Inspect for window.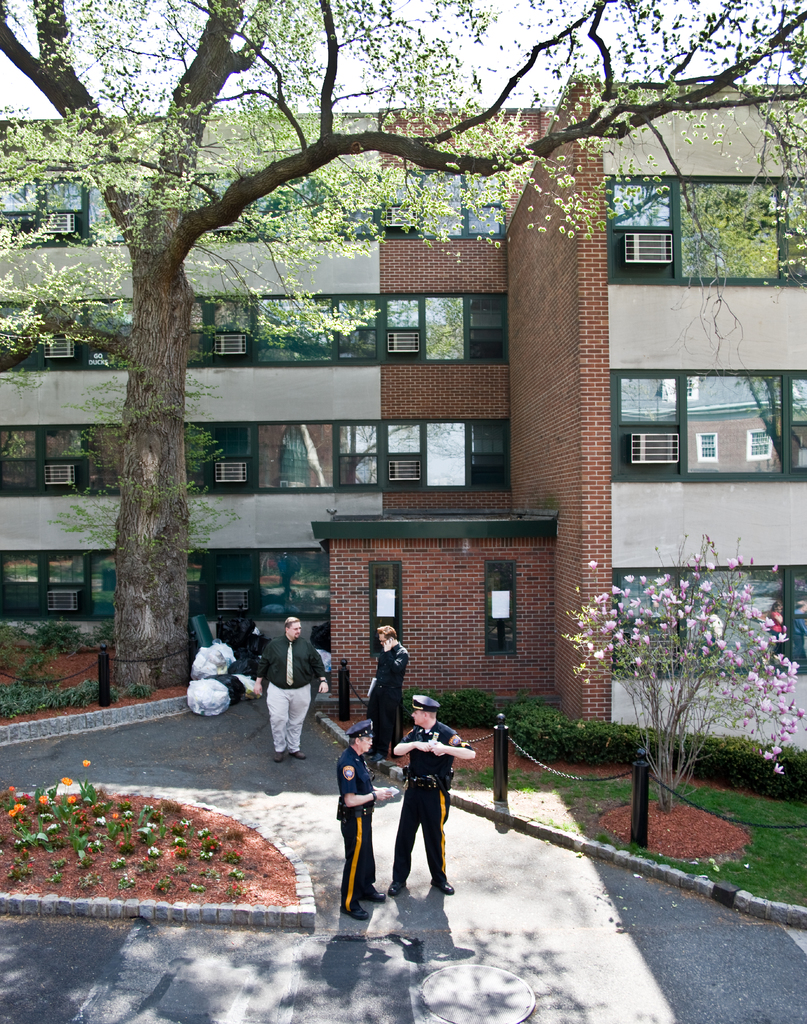
Inspection: rect(617, 336, 792, 490).
